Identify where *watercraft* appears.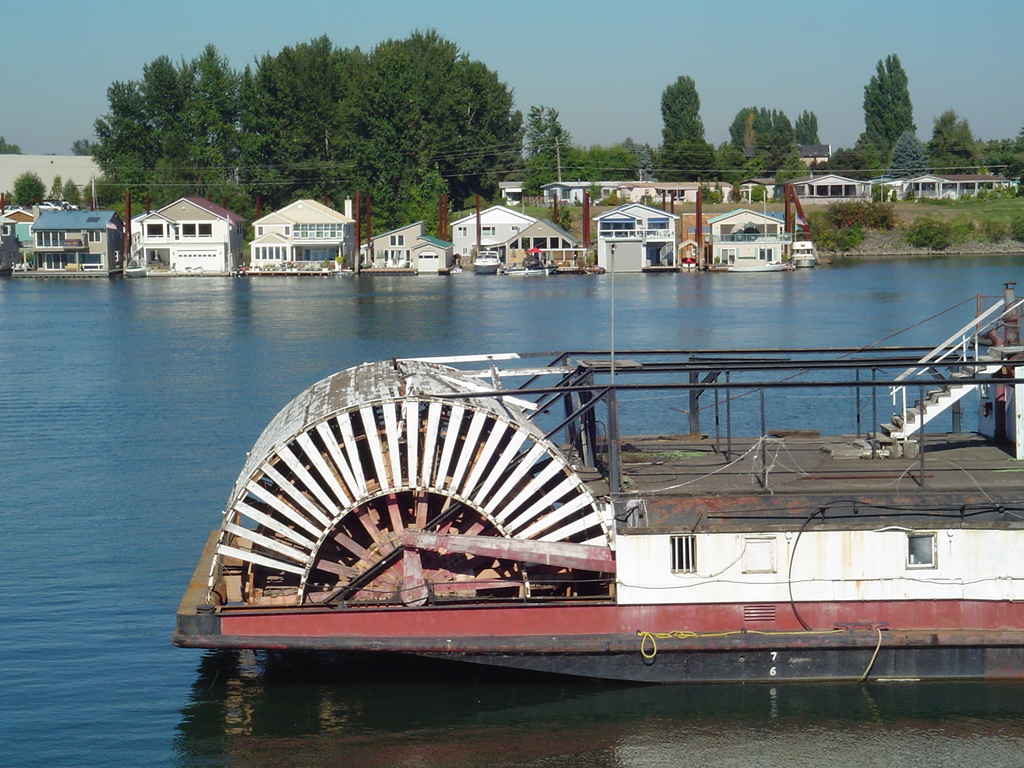
Appears at l=508, t=248, r=563, b=278.
